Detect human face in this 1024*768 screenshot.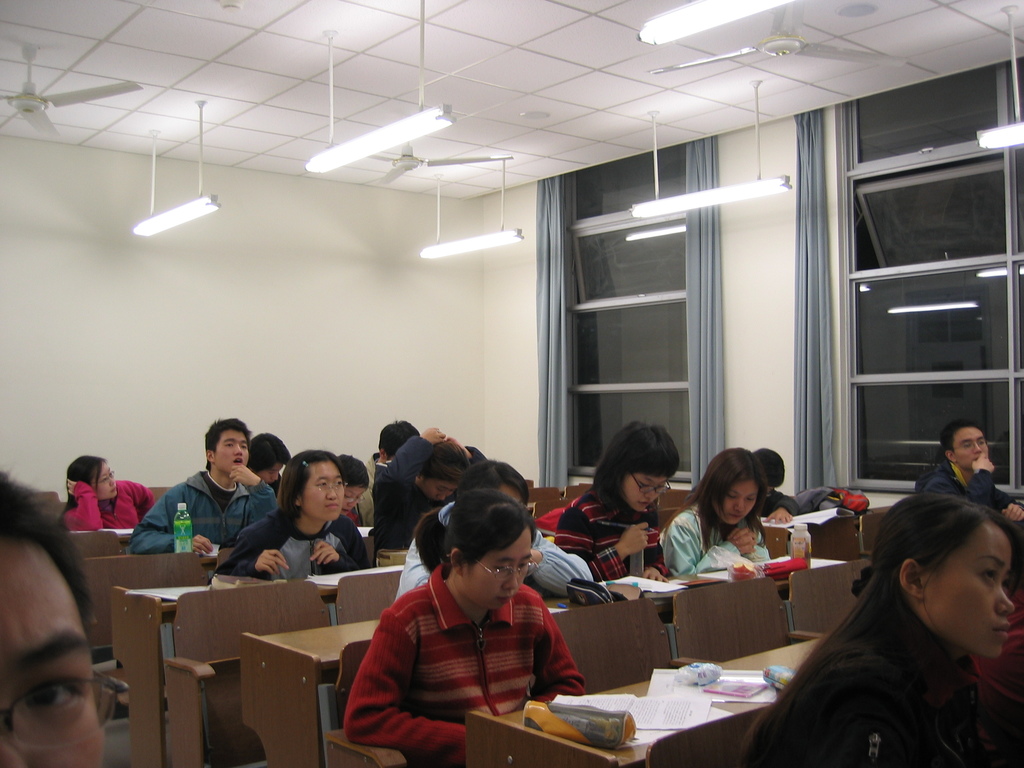
Detection: locate(468, 528, 536, 611).
